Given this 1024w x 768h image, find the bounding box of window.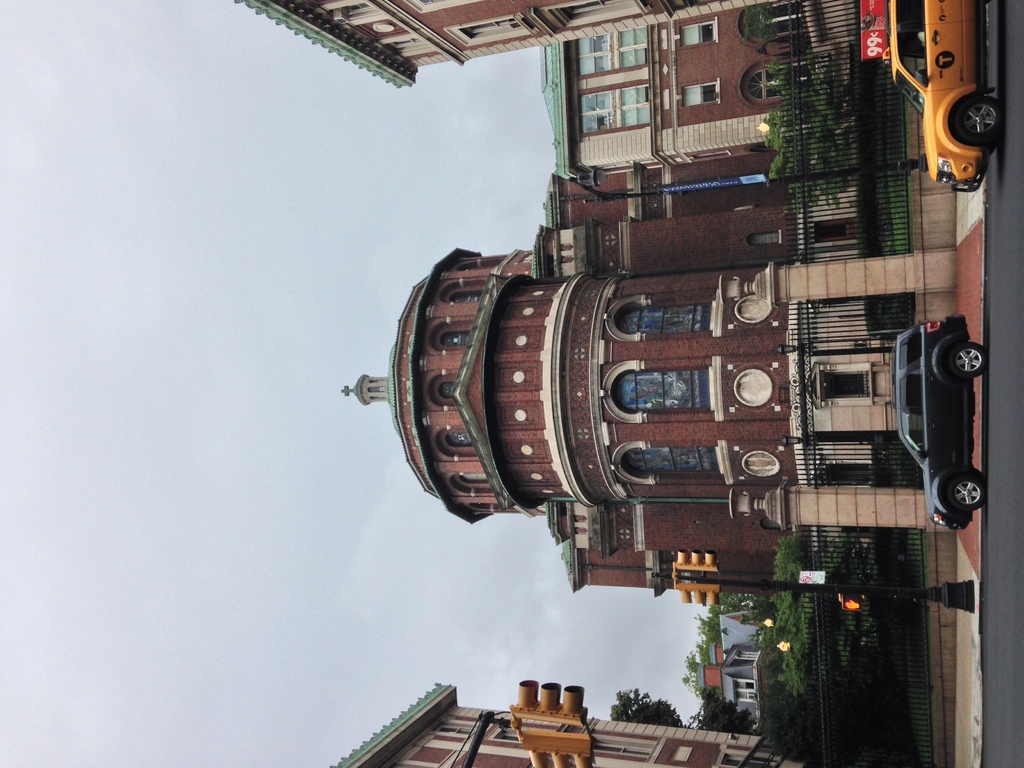
{"x1": 732, "y1": 691, "x2": 752, "y2": 703}.
